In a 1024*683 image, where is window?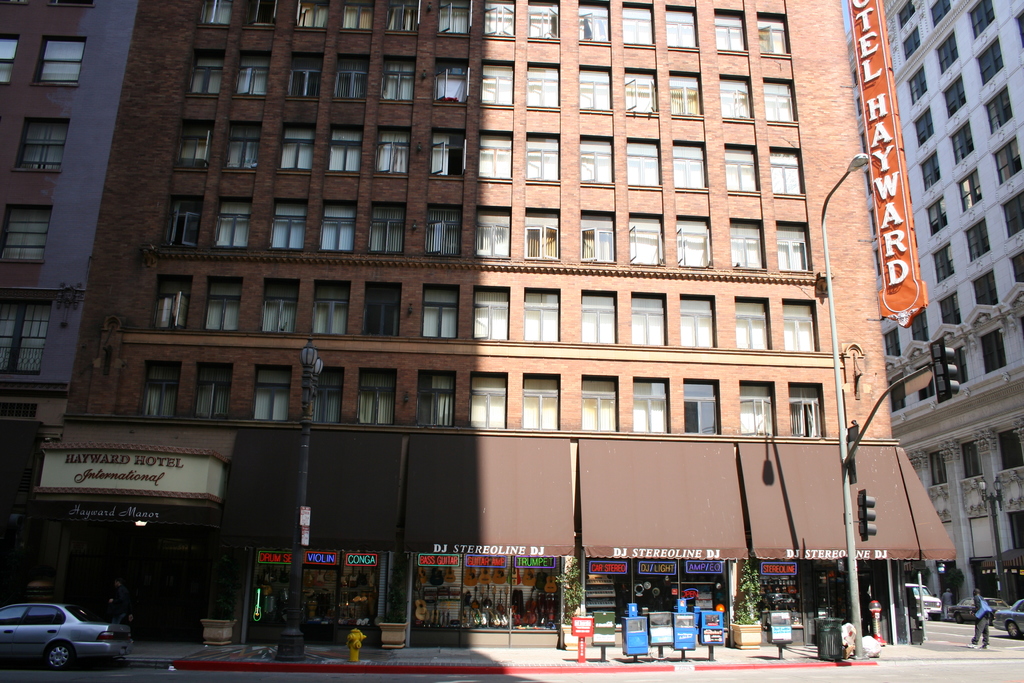
BBox(381, 2, 417, 37).
